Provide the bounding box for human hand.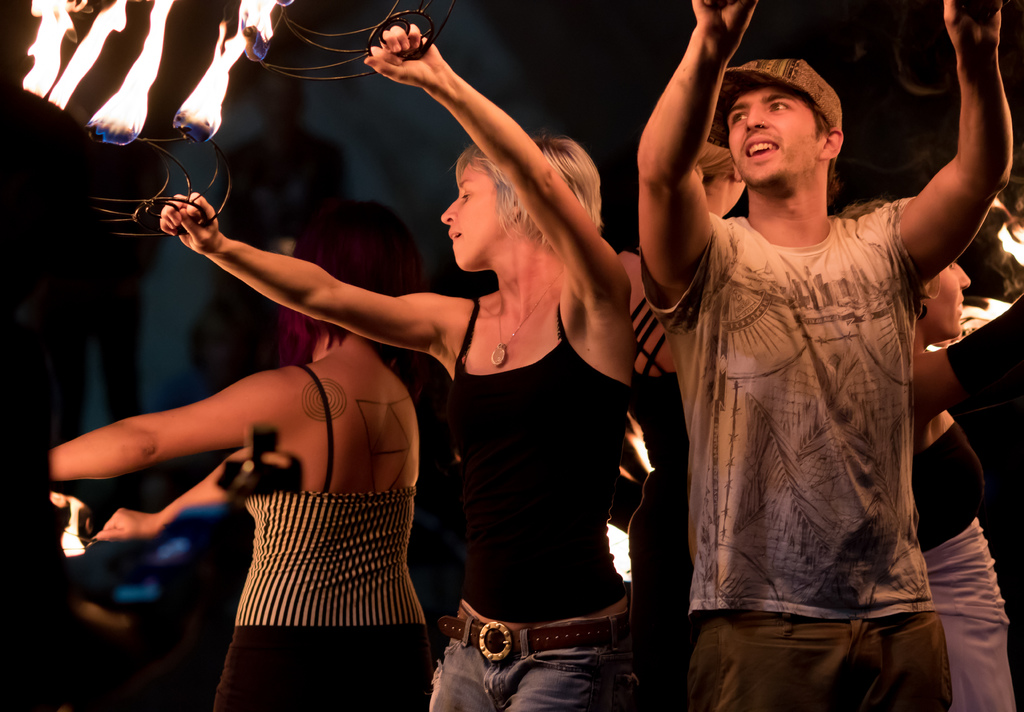
crop(347, 2, 444, 72).
